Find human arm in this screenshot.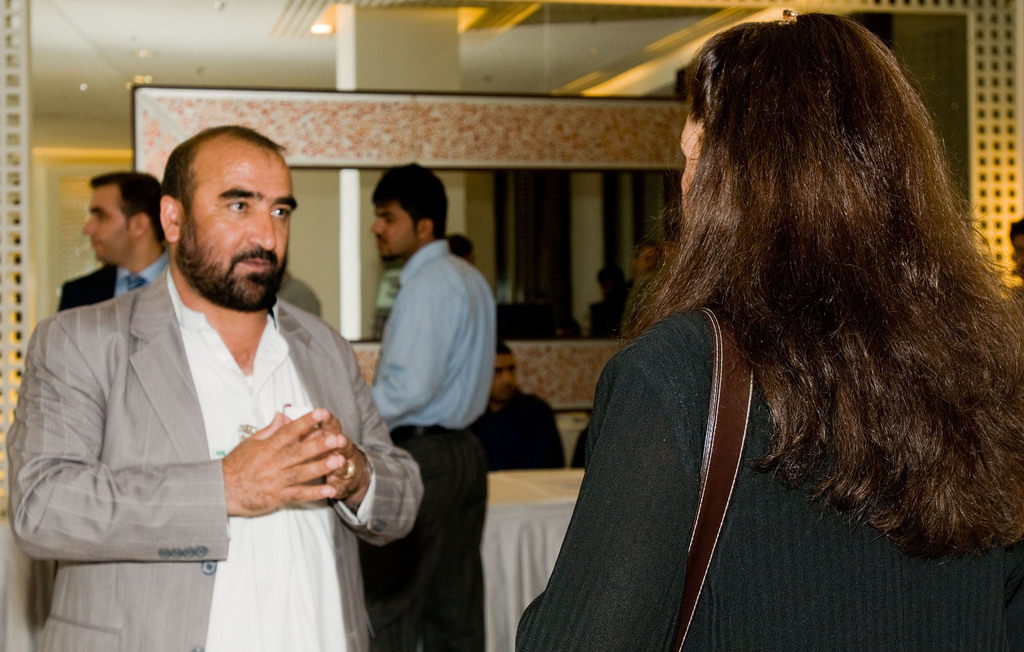
The bounding box for human arm is 496, 307, 732, 651.
